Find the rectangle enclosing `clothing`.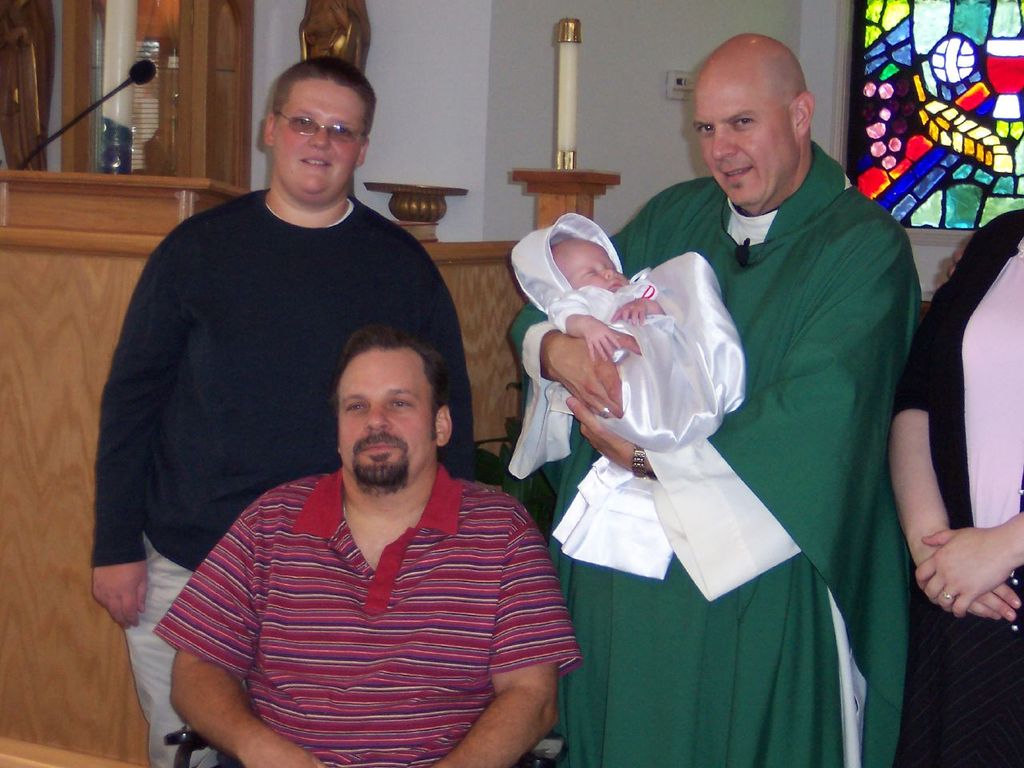
bbox=[887, 206, 1023, 767].
